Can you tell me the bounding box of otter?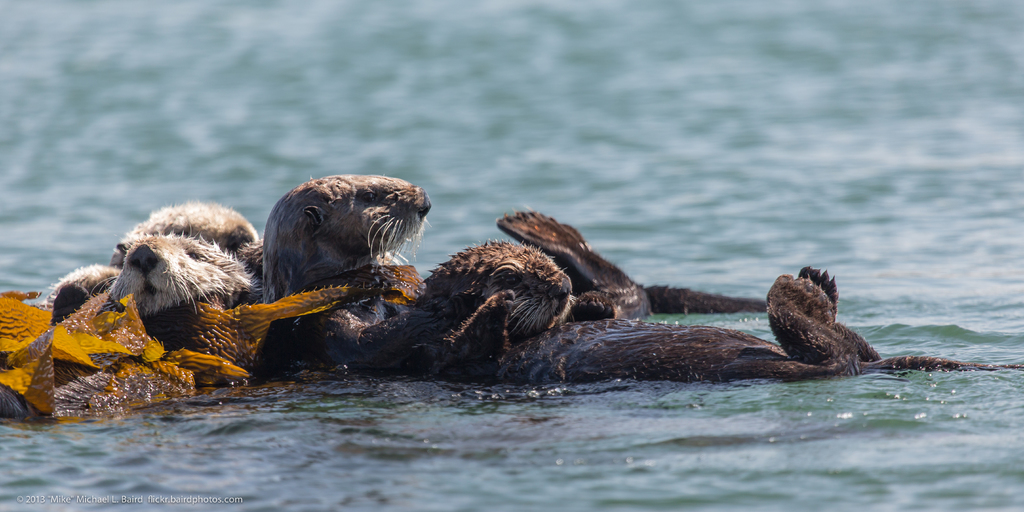
<region>242, 173, 429, 309</region>.
